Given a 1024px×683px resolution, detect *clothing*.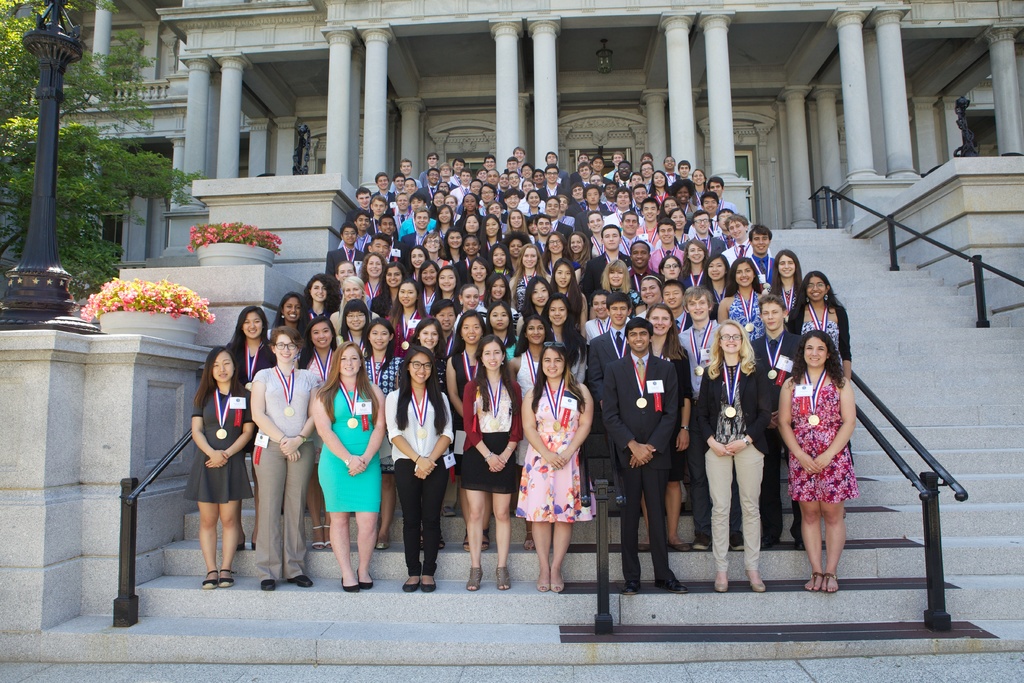
[x1=392, y1=319, x2=419, y2=356].
